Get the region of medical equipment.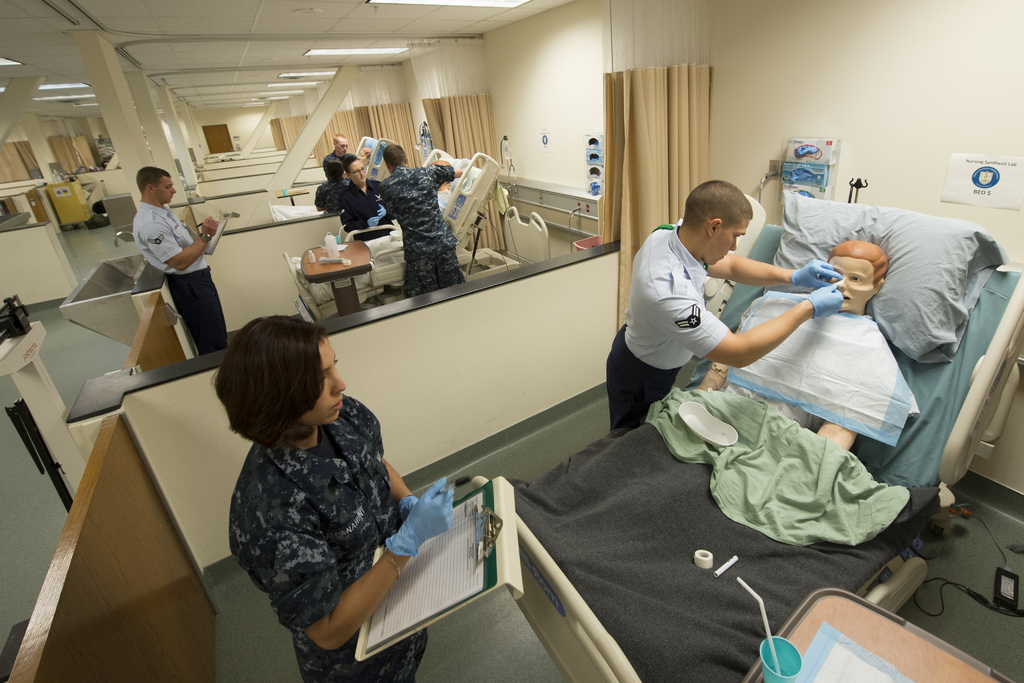
678,400,748,452.
